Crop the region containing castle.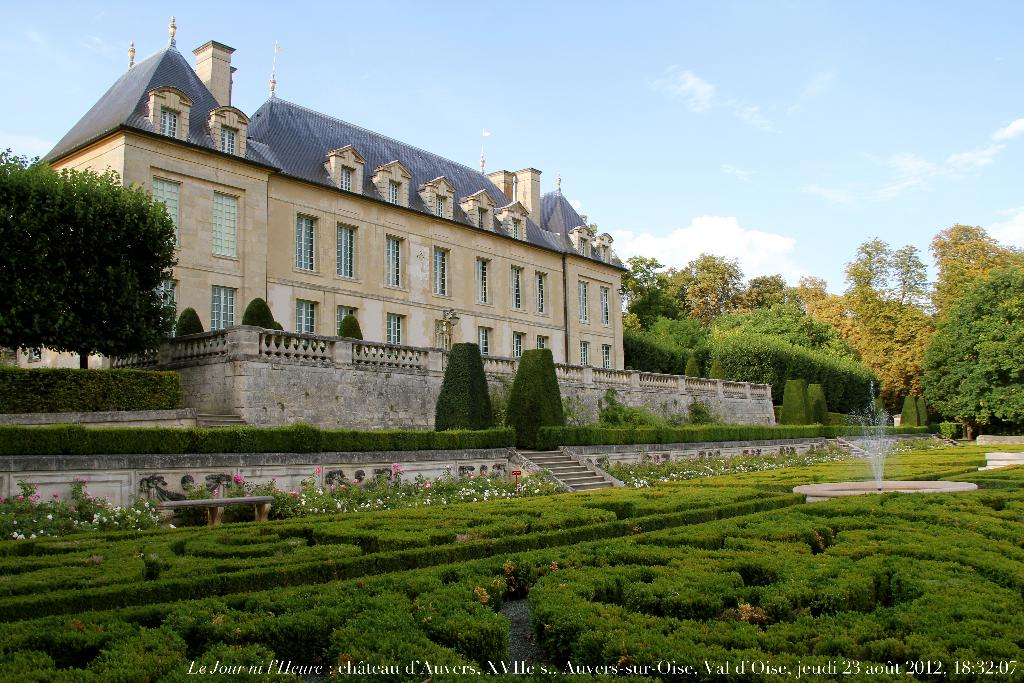
Crop region: select_region(34, 11, 720, 468).
